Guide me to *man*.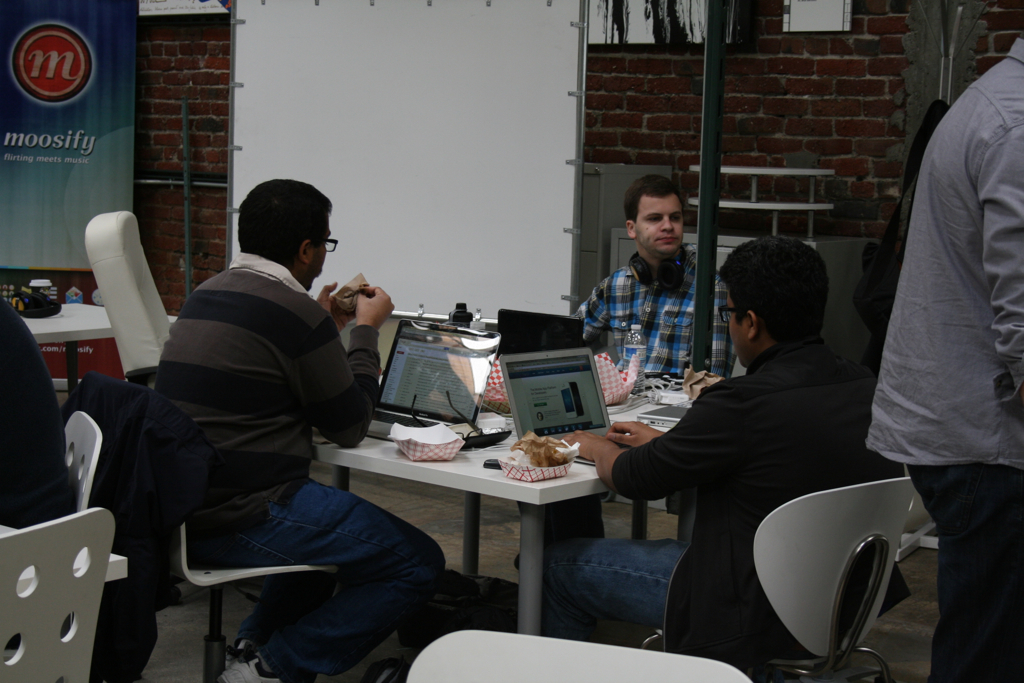
Guidance: [left=559, top=229, right=913, bottom=632].
